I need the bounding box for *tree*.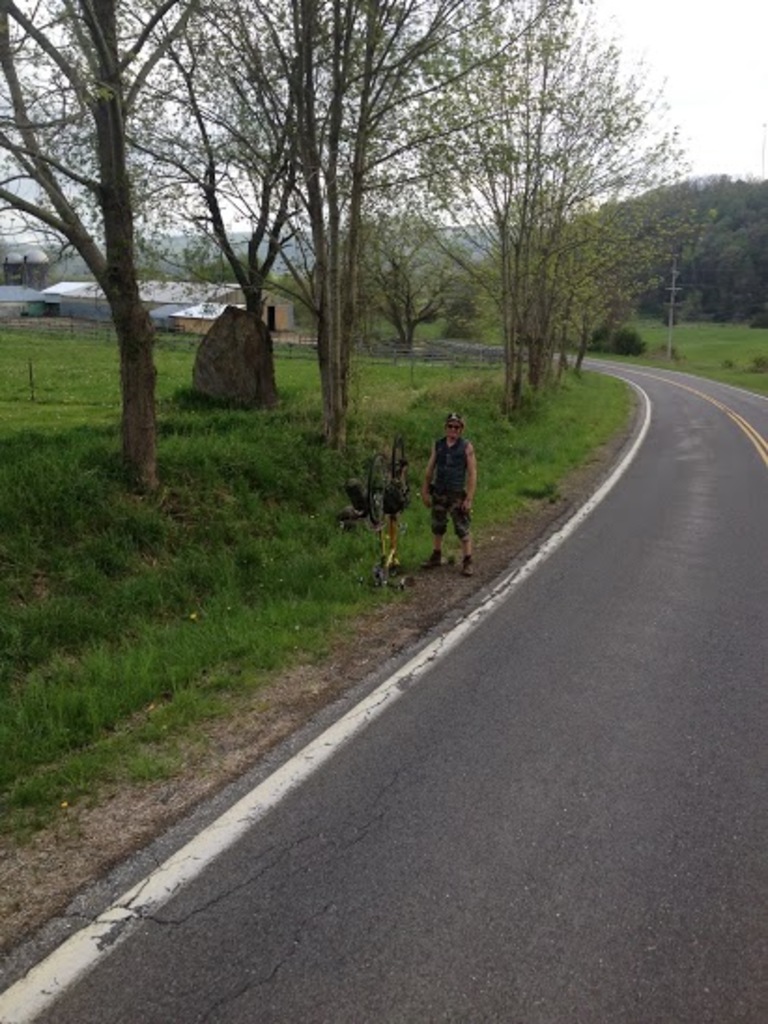
Here it is: region(69, 0, 392, 325).
